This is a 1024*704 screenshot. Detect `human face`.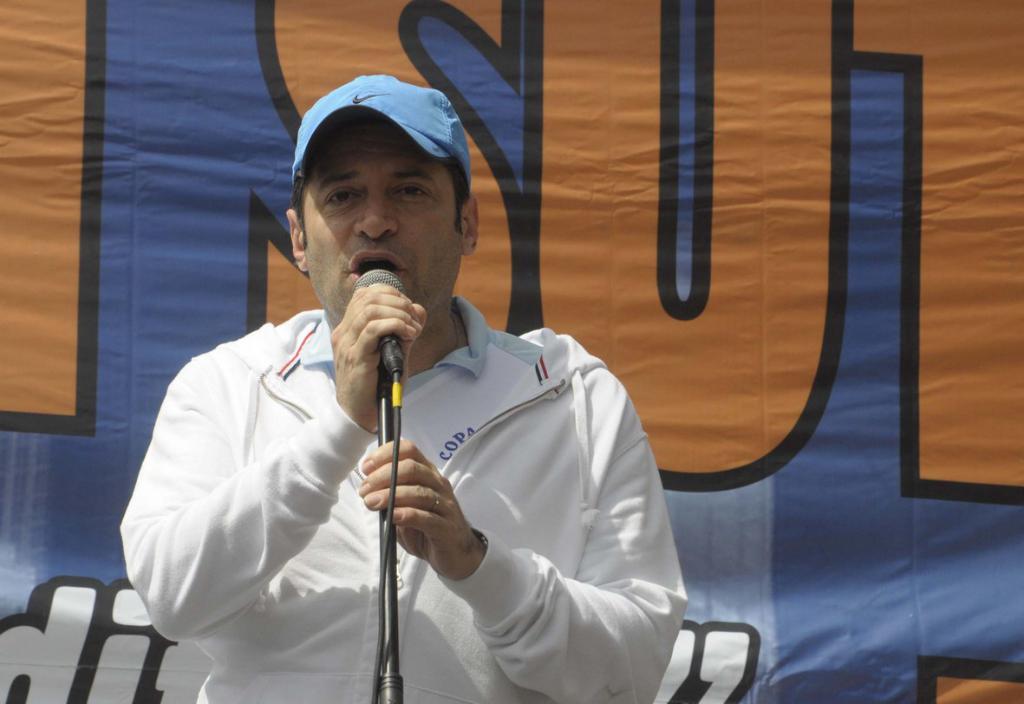
region(295, 121, 459, 341).
